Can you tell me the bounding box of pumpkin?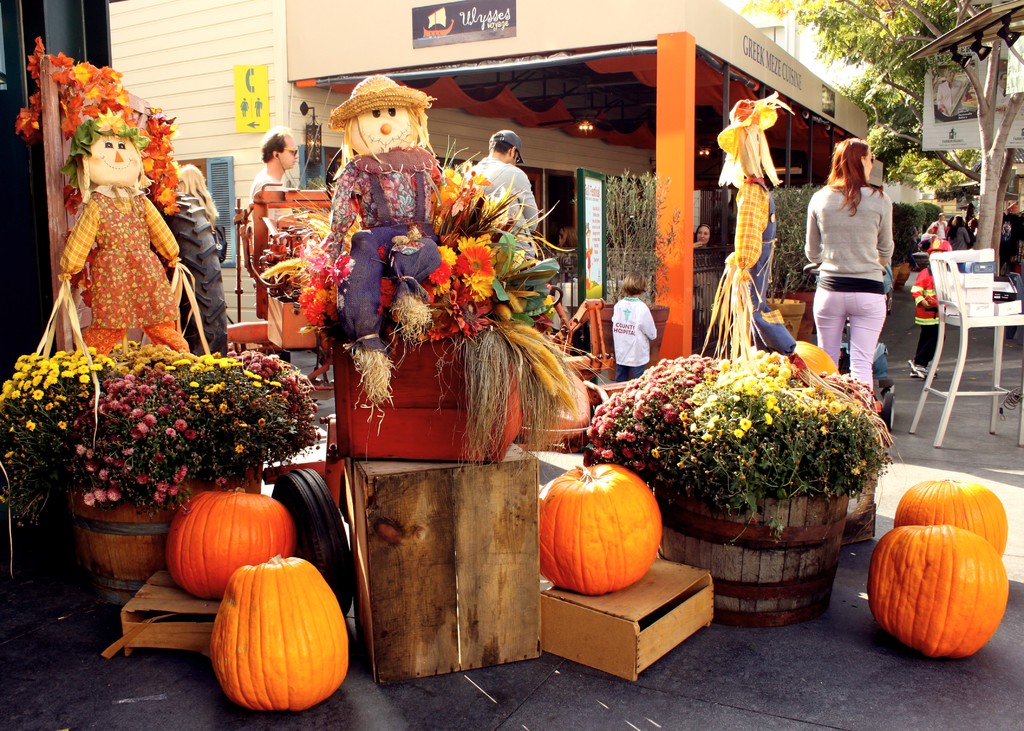
bbox=(209, 558, 346, 712).
